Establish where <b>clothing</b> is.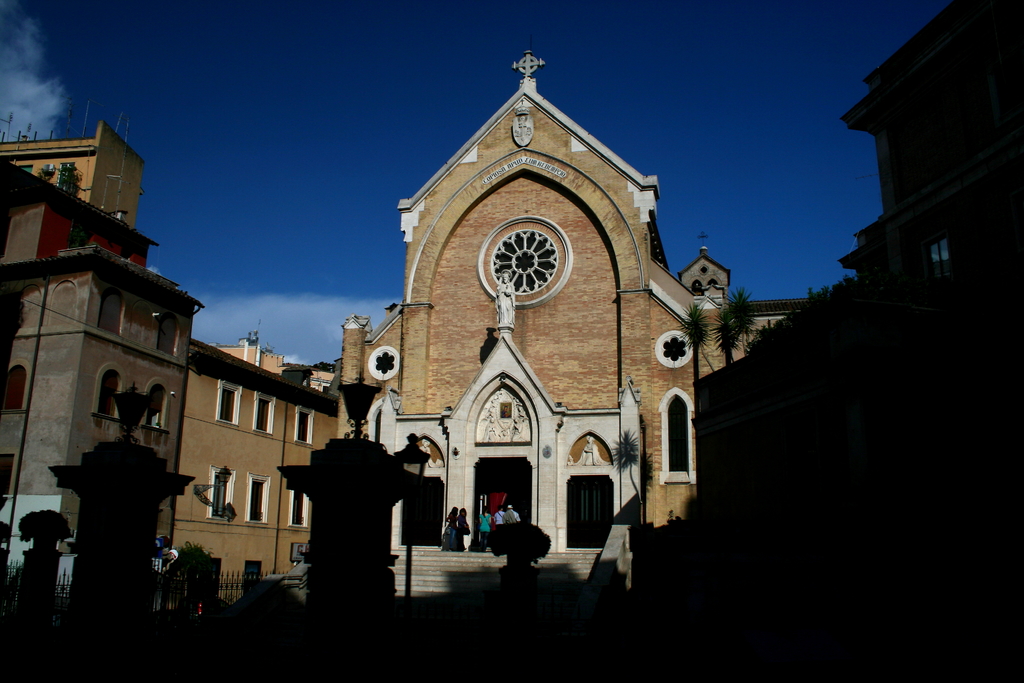
Established at left=440, top=509, right=461, bottom=546.
